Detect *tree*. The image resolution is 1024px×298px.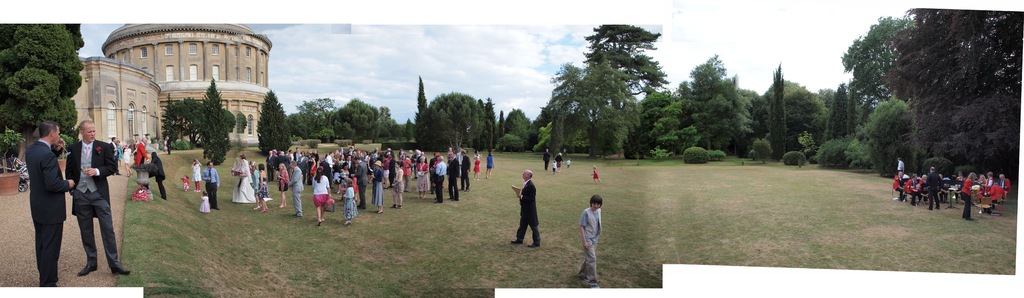
[506, 107, 530, 152].
